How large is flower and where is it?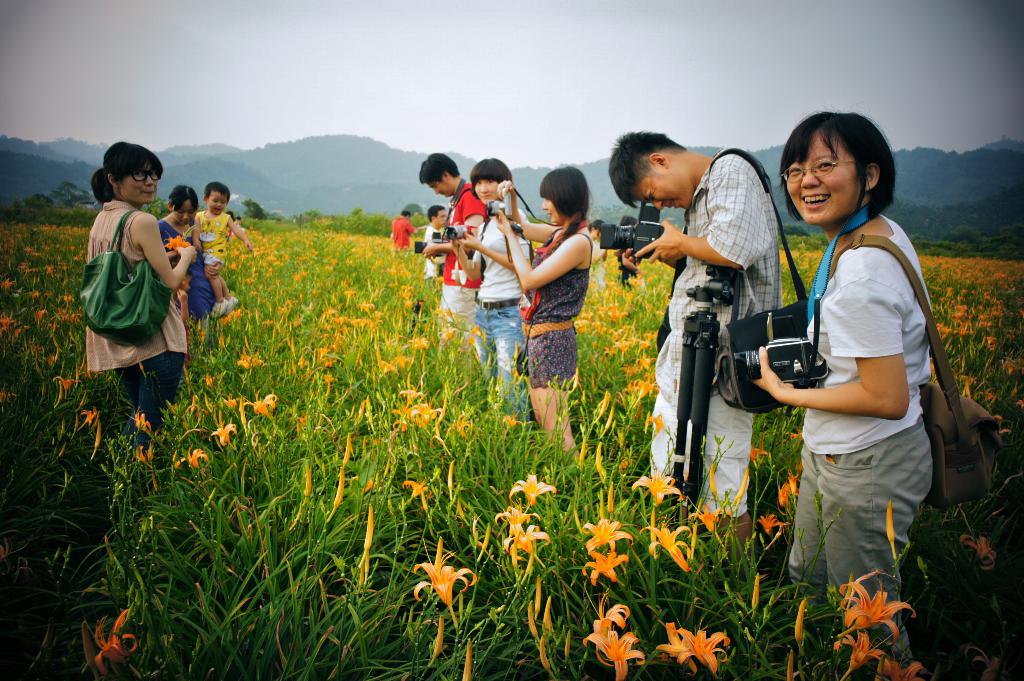
Bounding box: [961, 538, 991, 568].
